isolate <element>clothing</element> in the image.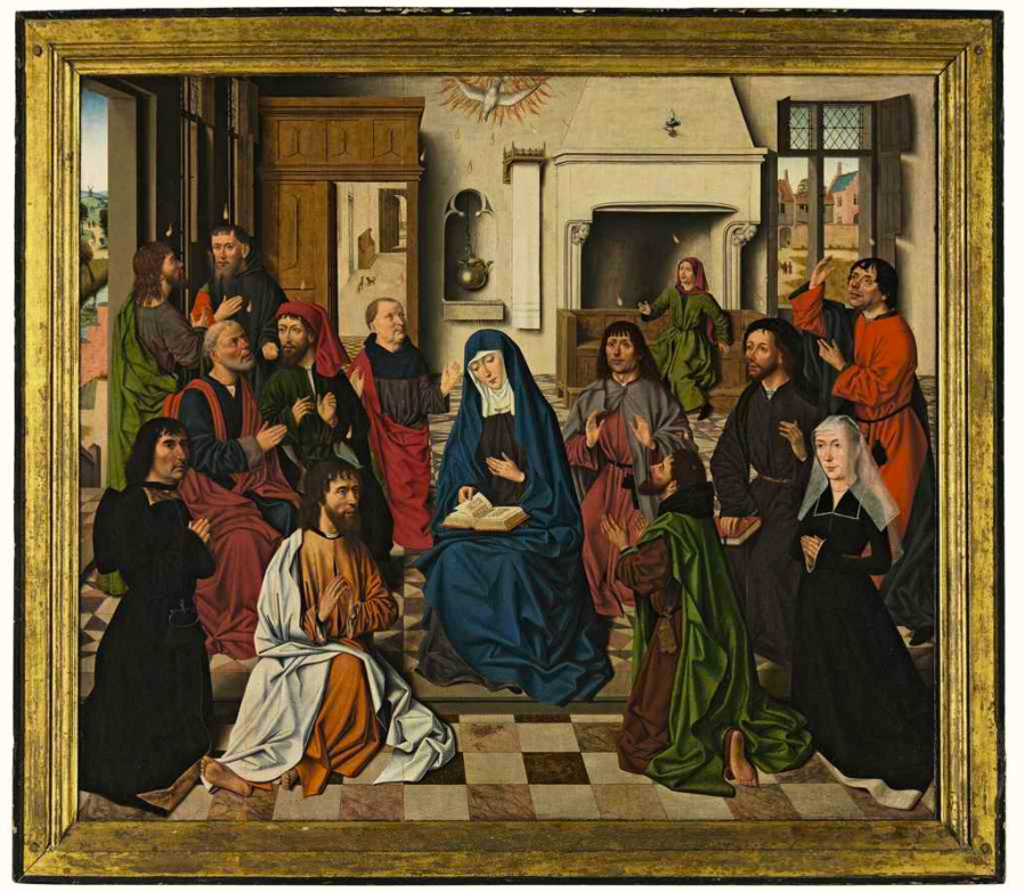
Isolated region: crop(112, 290, 189, 573).
